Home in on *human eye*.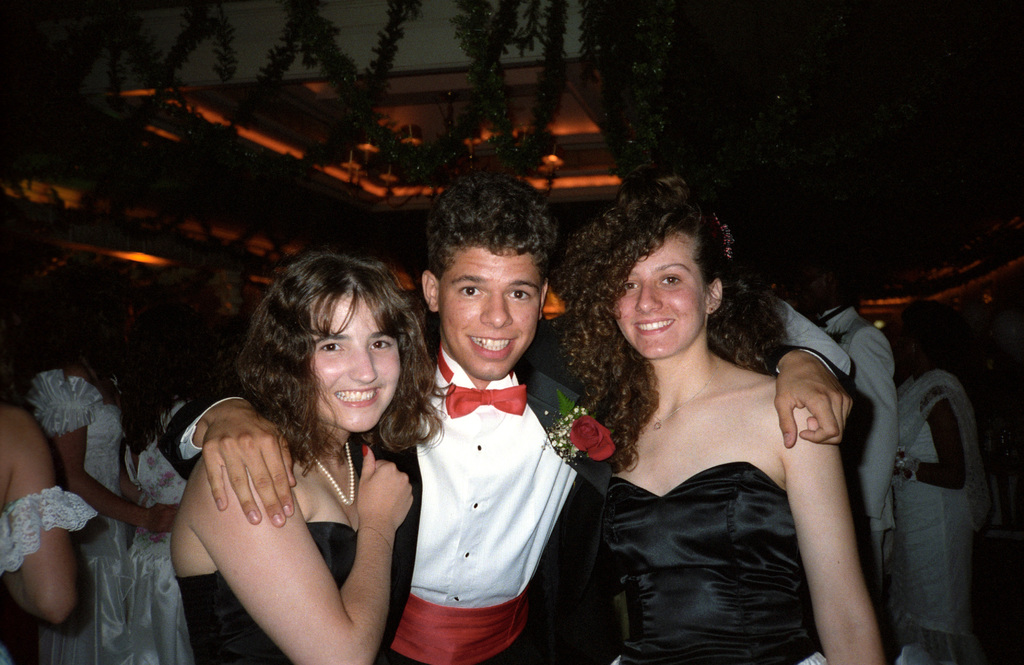
Homed in at (left=369, top=337, right=392, bottom=351).
